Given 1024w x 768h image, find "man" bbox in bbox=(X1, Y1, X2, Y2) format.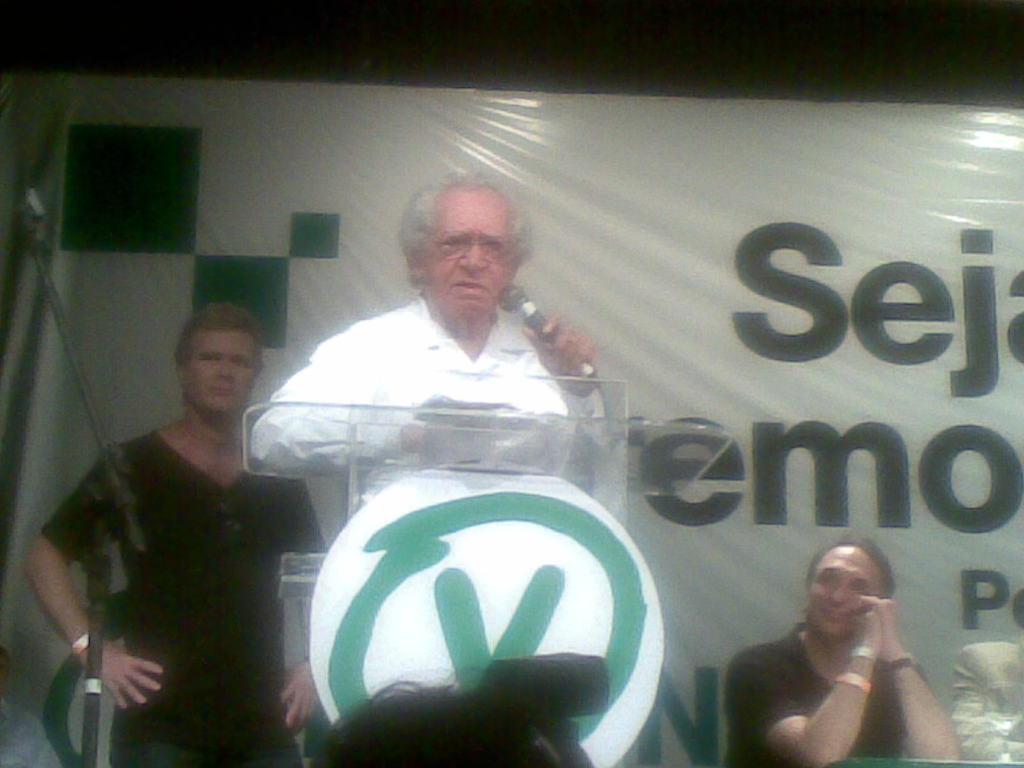
bbox=(721, 546, 957, 767).
